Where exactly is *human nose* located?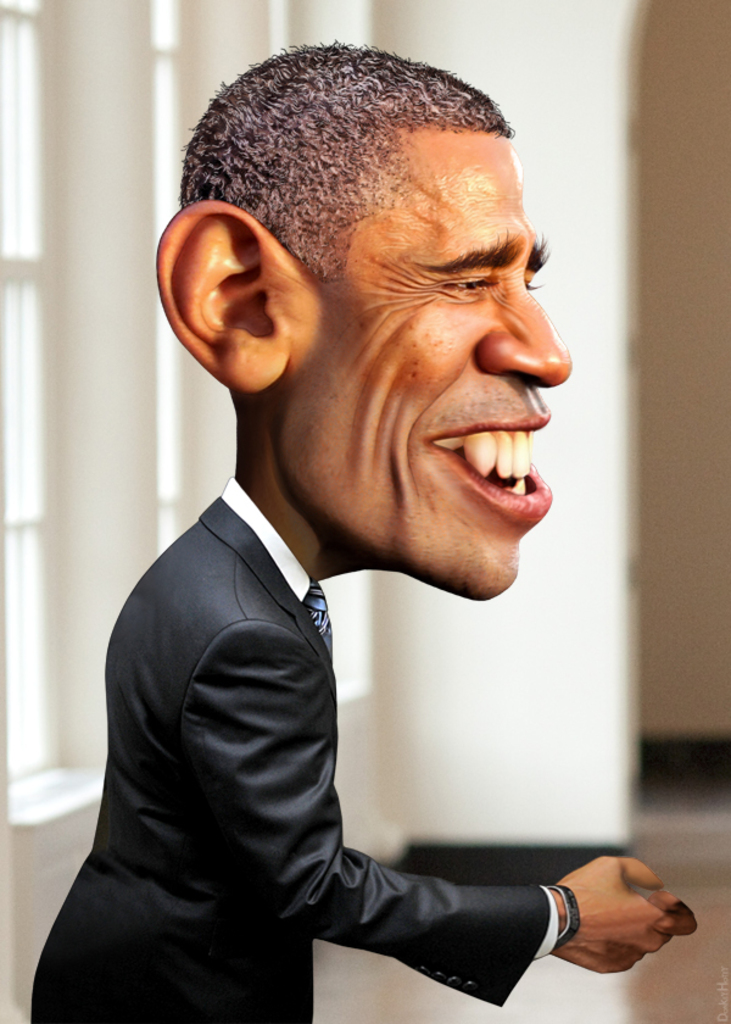
Its bounding box is box(479, 278, 570, 389).
